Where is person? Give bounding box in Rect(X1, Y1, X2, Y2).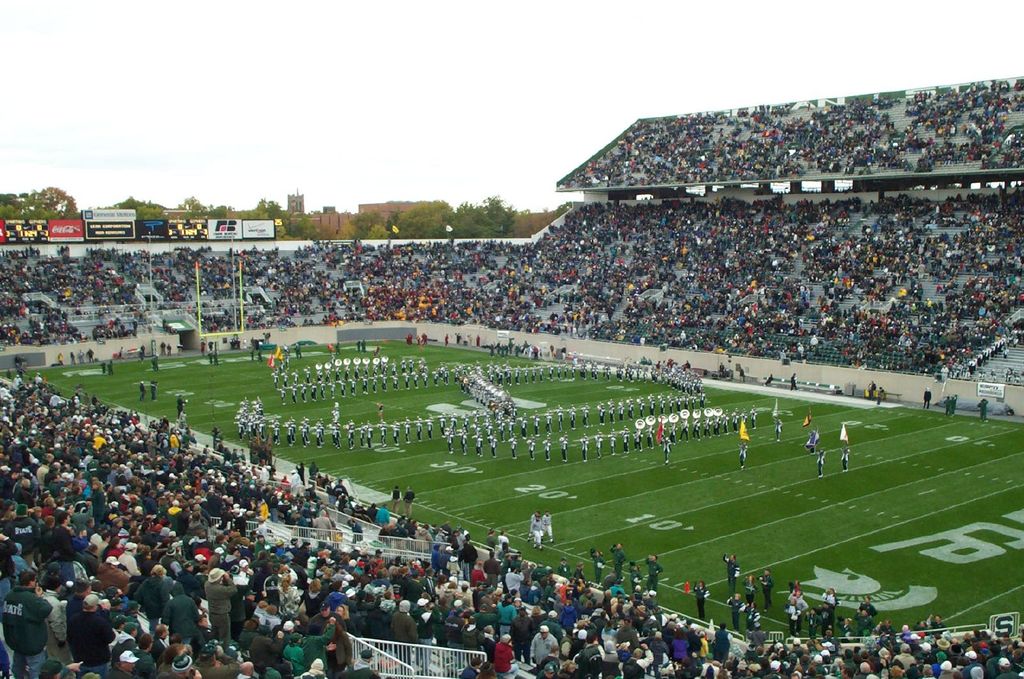
Rect(86, 350, 93, 366).
